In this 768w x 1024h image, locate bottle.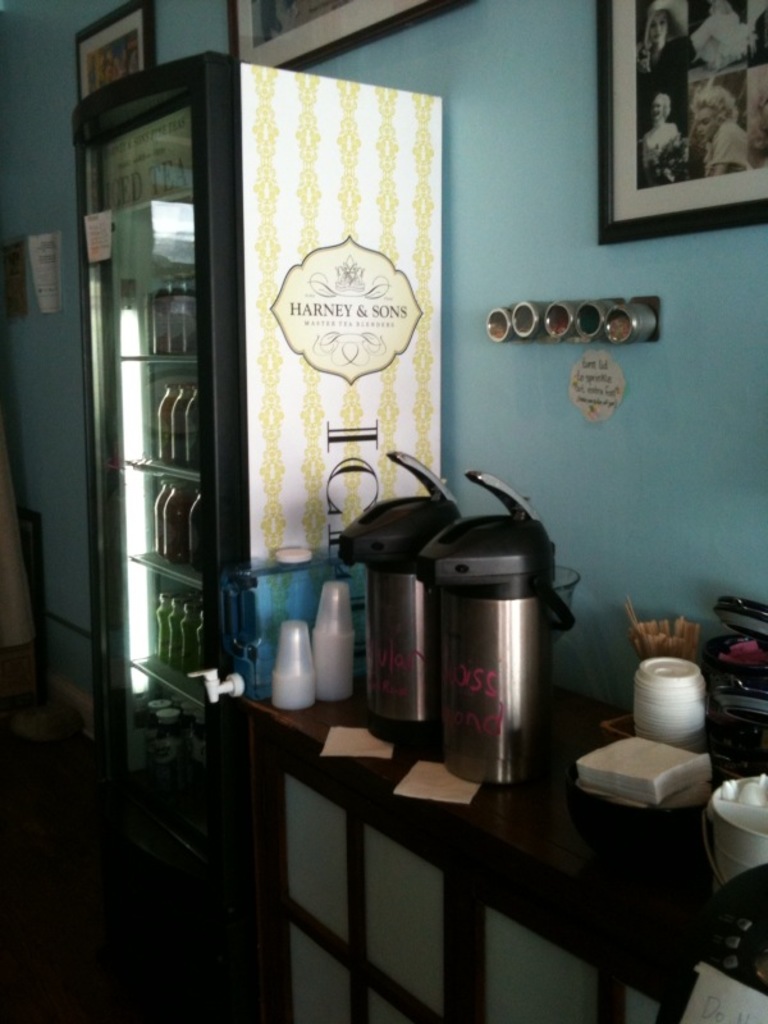
Bounding box: x1=179, y1=699, x2=192, y2=749.
